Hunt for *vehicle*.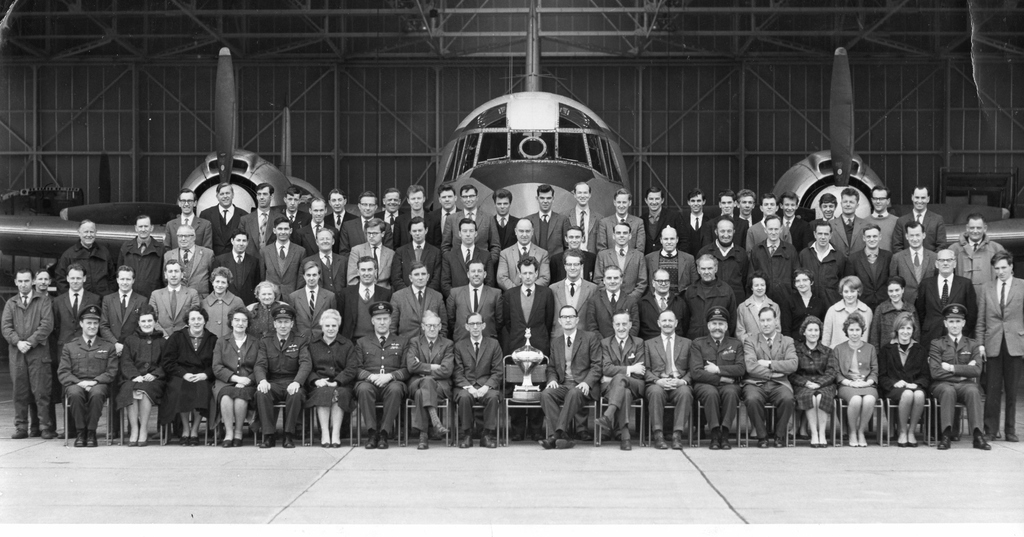
Hunted down at region(0, 0, 1023, 256).
